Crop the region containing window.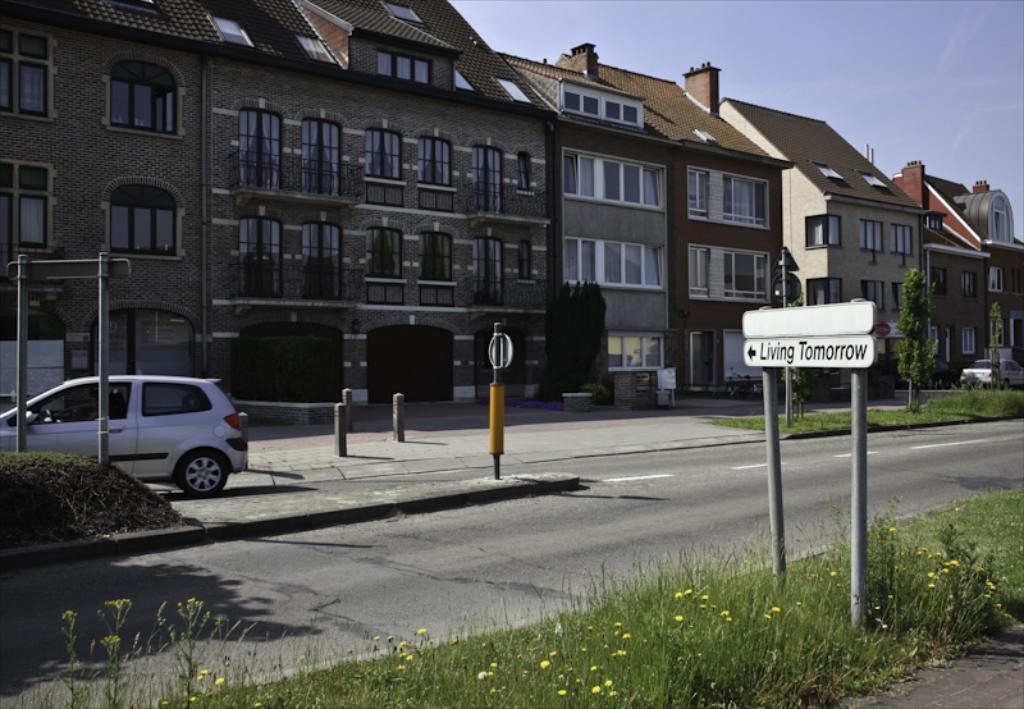
Crop region: <bbox>803, 216, 835, 247</bbox>.
